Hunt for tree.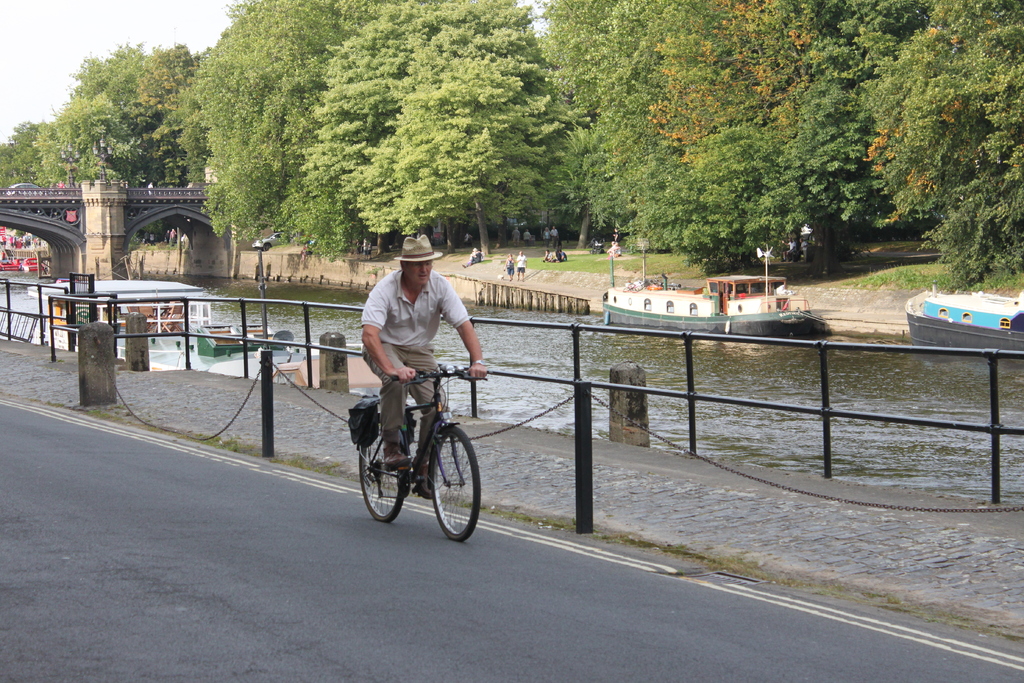
Hunted down at (184, 0, 354, 261).
